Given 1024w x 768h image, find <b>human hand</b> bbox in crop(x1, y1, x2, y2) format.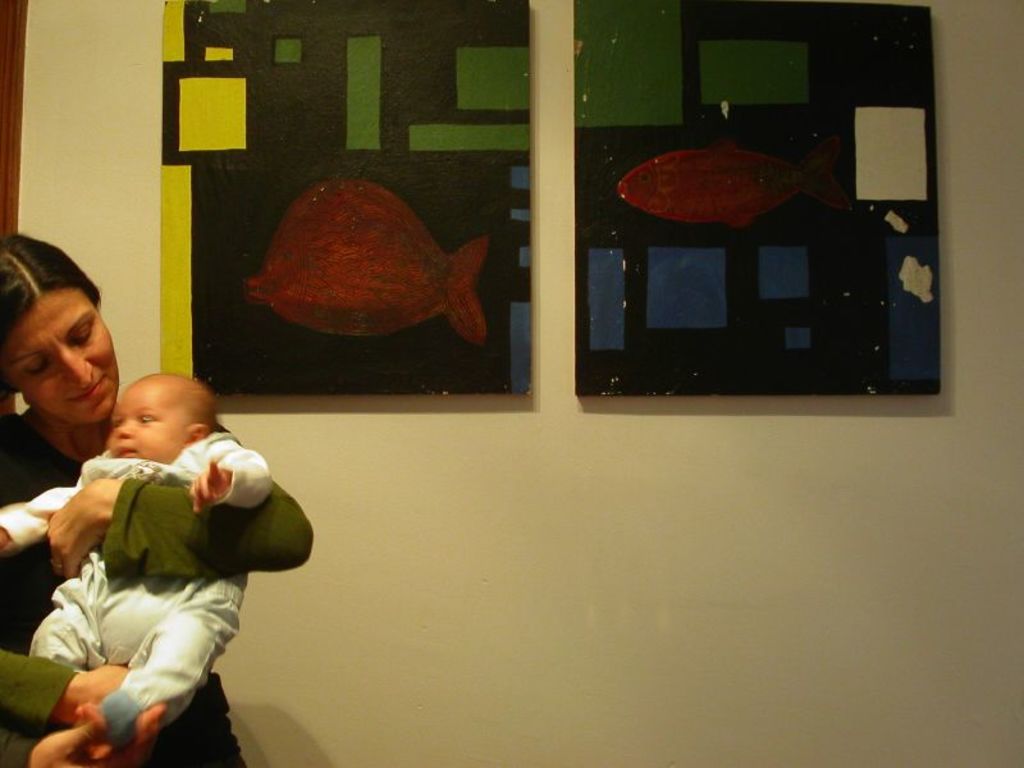
crop(29, 465, 105, 586).
